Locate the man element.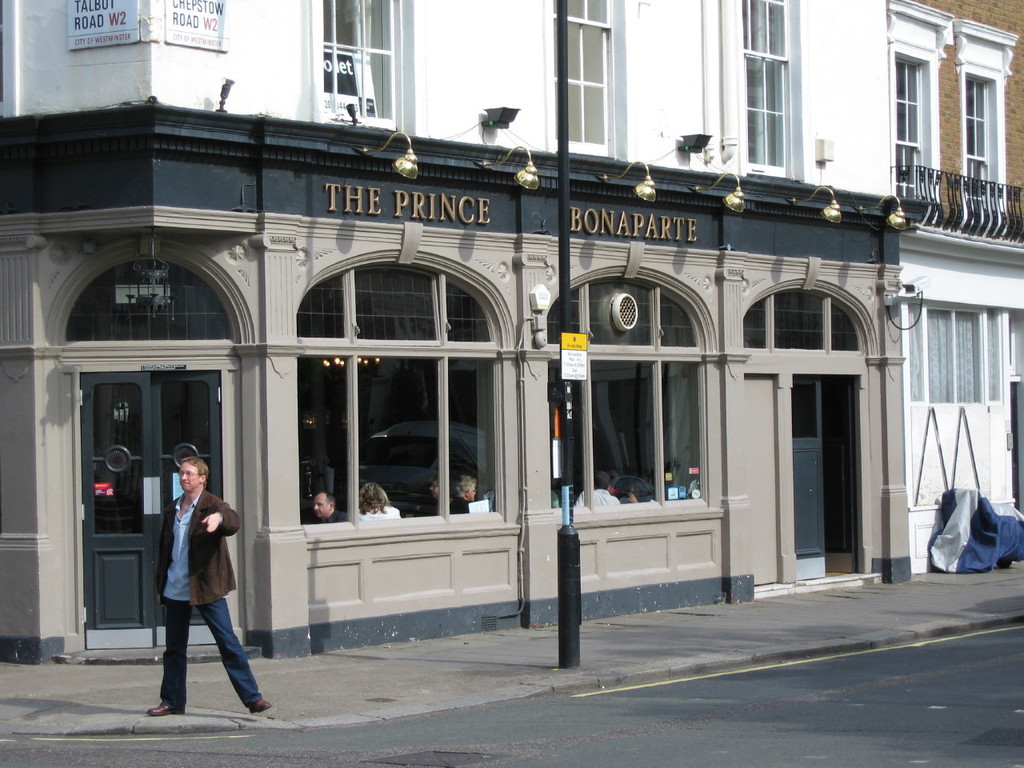
Element bbox: 450, 474, 478, 514.
